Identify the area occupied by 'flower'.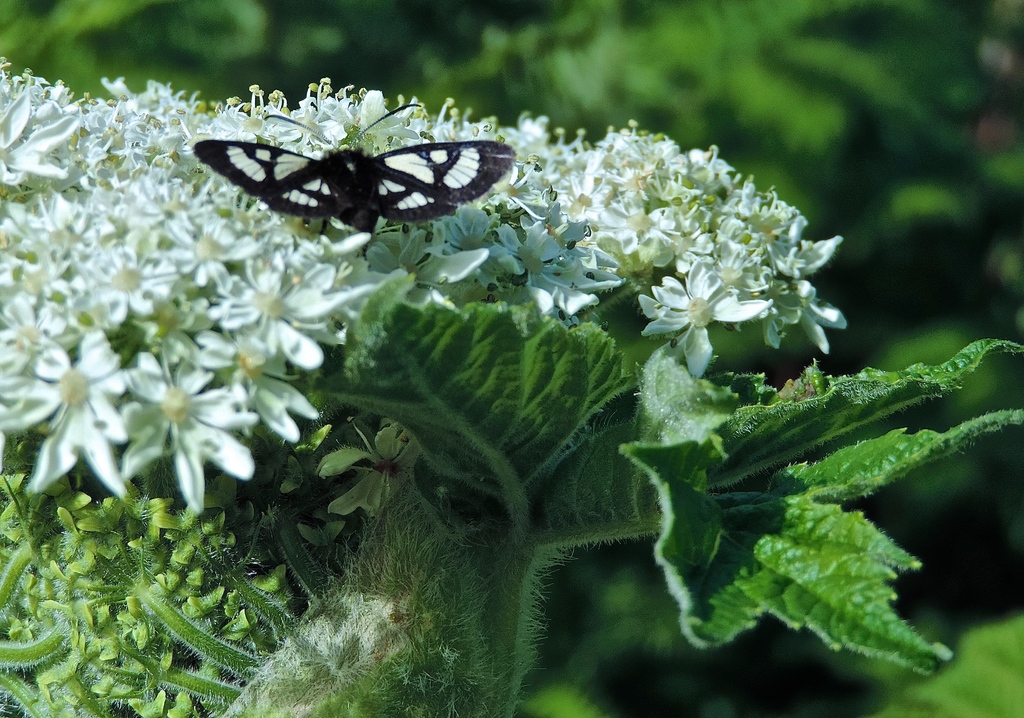
Area: x1=124, y1=365, x2=255, y2=513.
